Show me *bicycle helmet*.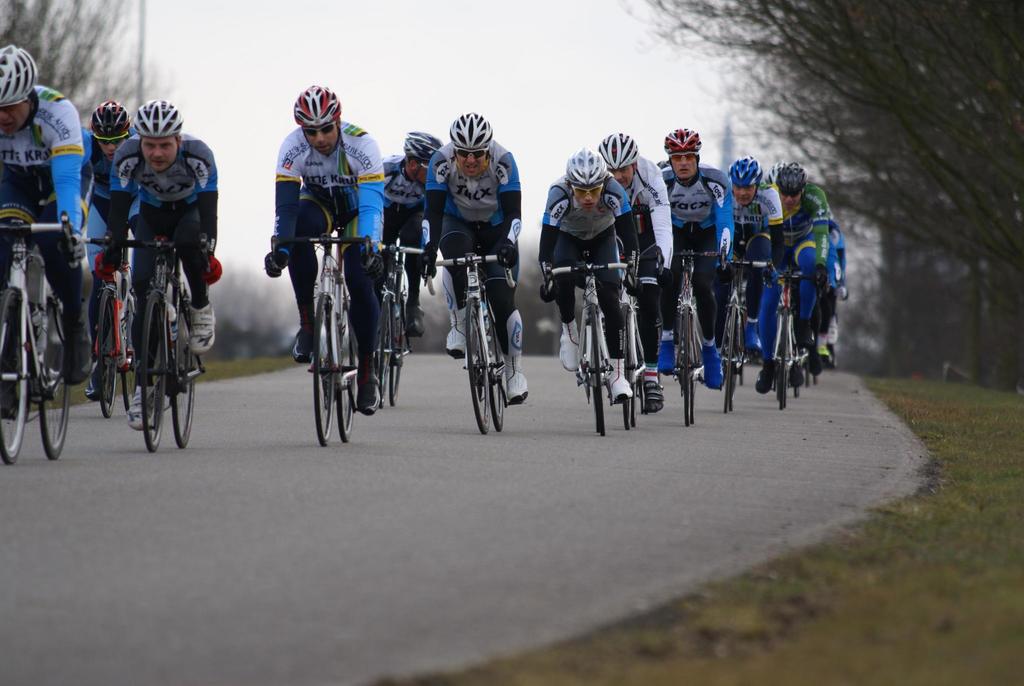
*bicycle helmet* is here: rect(406, 130, 443, 163).
